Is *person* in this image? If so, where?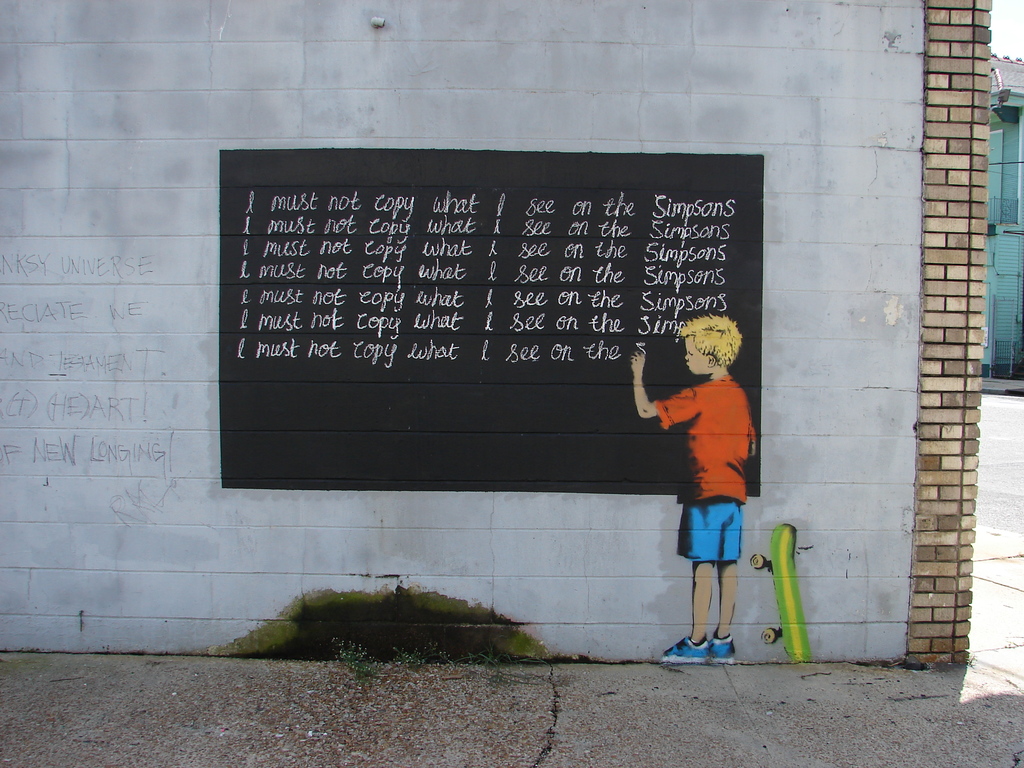
Yes, at [left=649, top=308, right=765, bottom=675].
